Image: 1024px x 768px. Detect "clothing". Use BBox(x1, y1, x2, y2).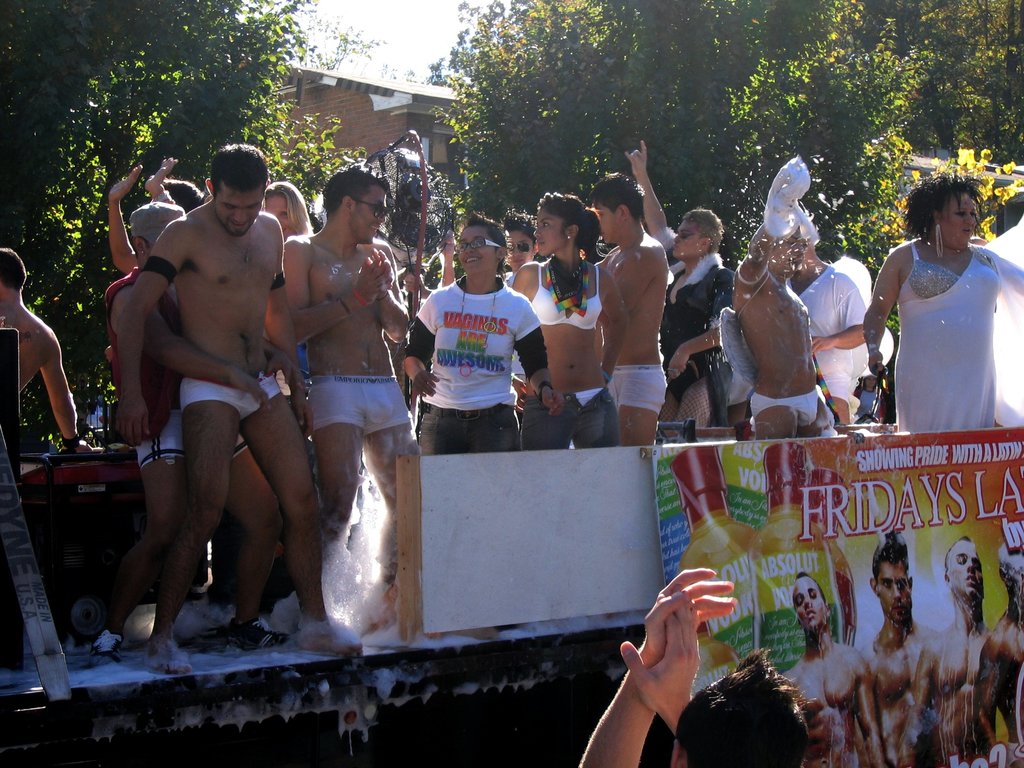
BBox(540, 263, 608, 326).
